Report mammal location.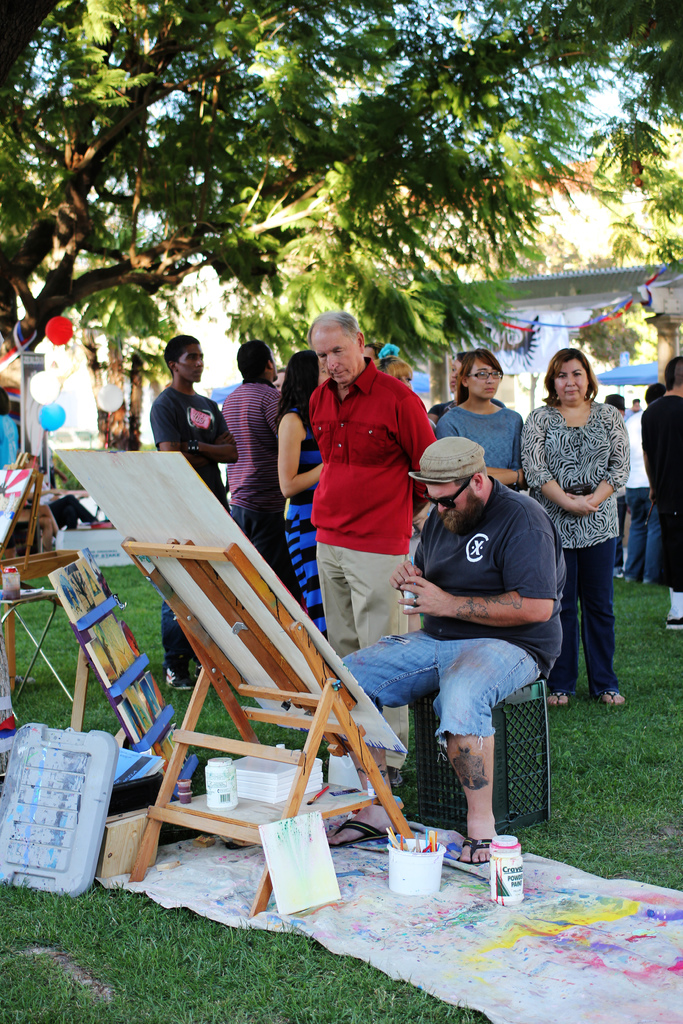
Report: pyautogui.locateOnScreen(306, 310, 446, 771).
